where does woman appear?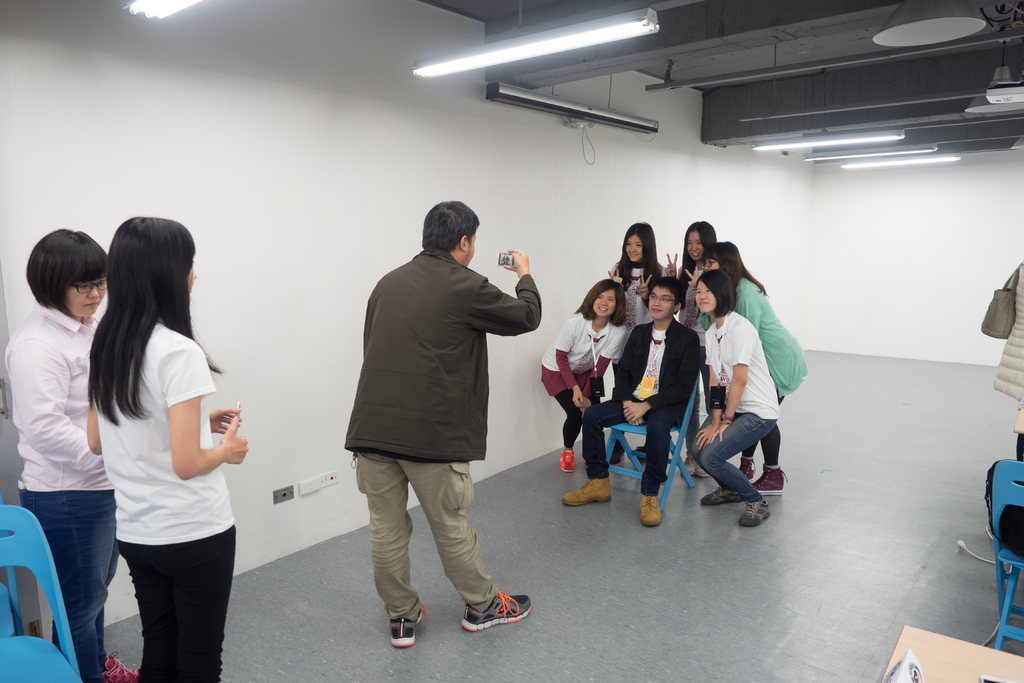
Appears at region(684, 236, 811, 497).
